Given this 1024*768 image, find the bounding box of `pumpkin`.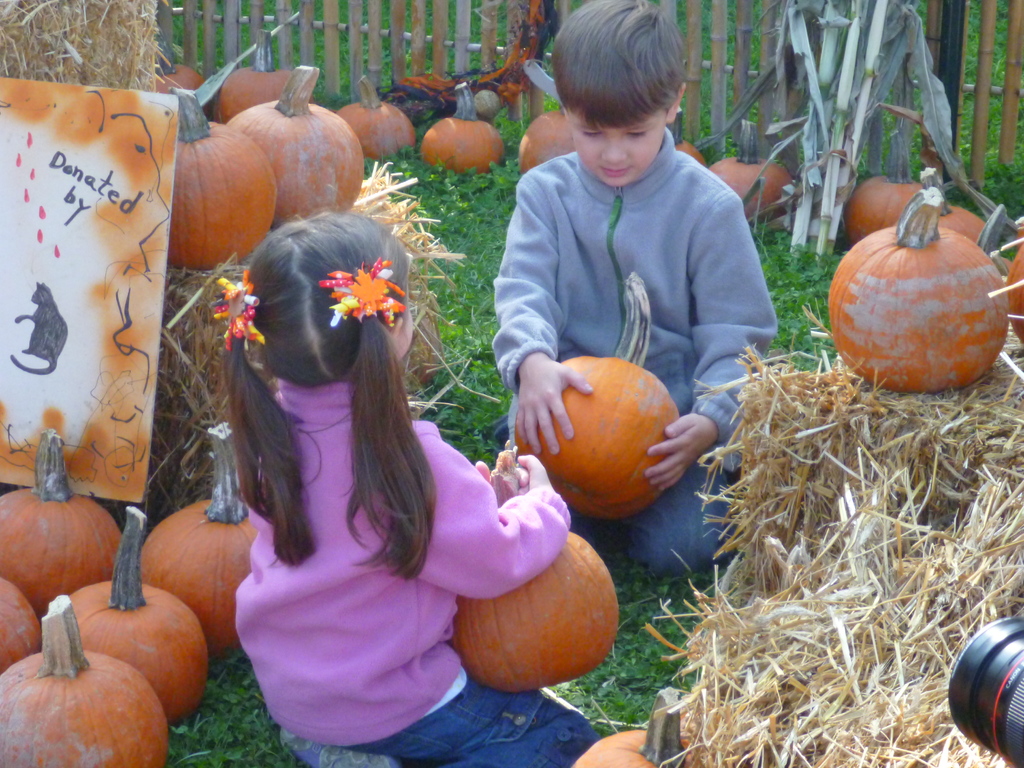
rect(820, 218, 1012, 389).
